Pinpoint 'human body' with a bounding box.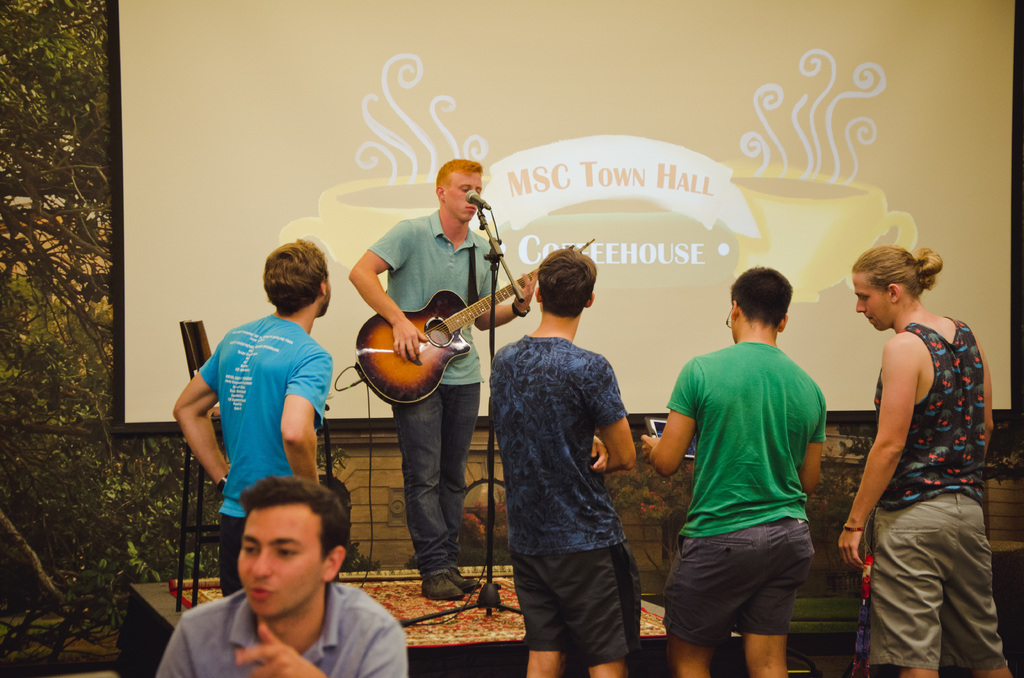
detection(172, 238, 335, 600).
